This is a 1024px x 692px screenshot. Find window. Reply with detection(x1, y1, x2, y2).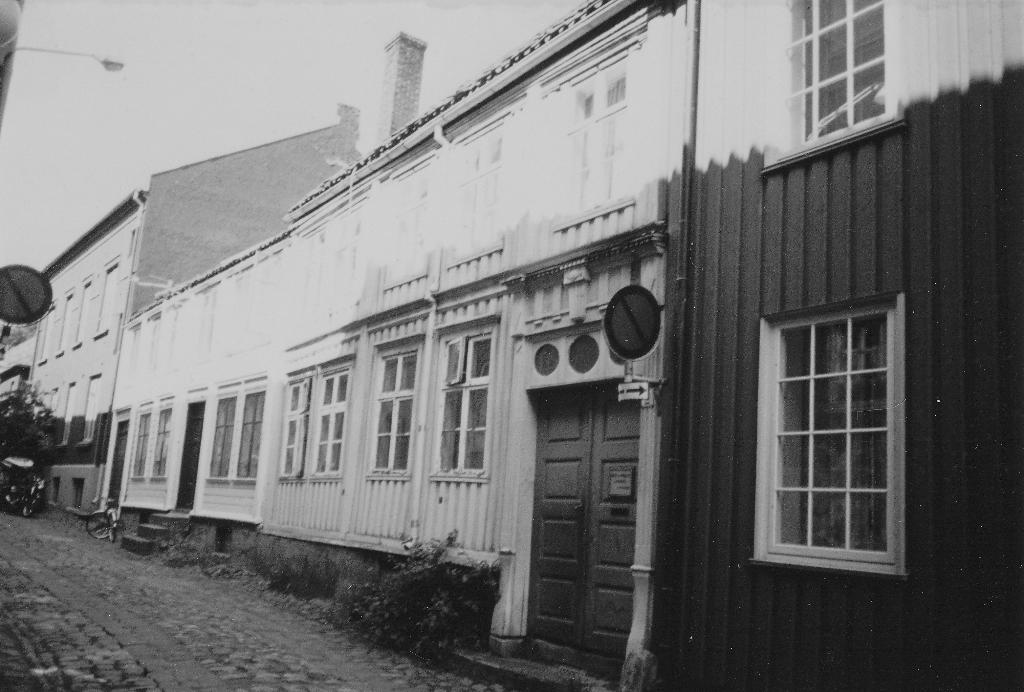
detection(760, 292, 906, 578).
